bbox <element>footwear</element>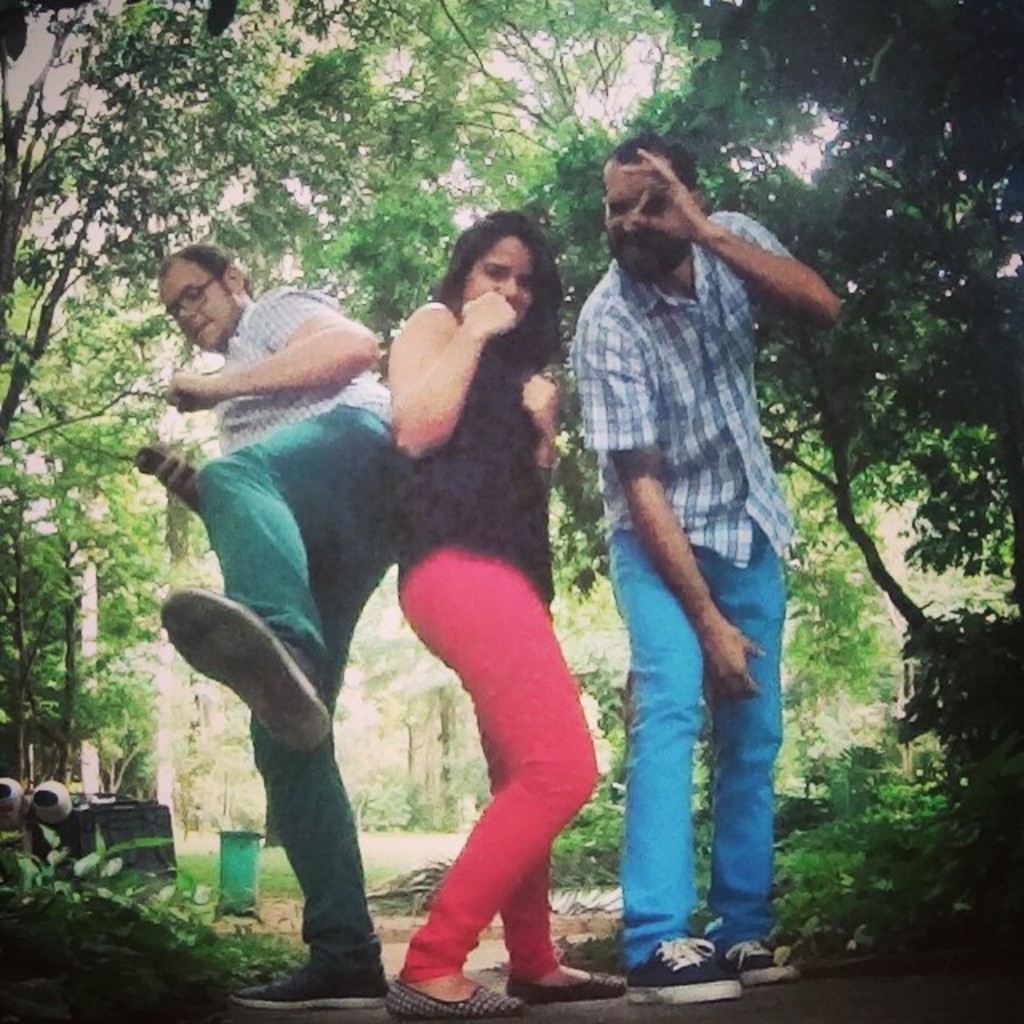
163:584:333:754
